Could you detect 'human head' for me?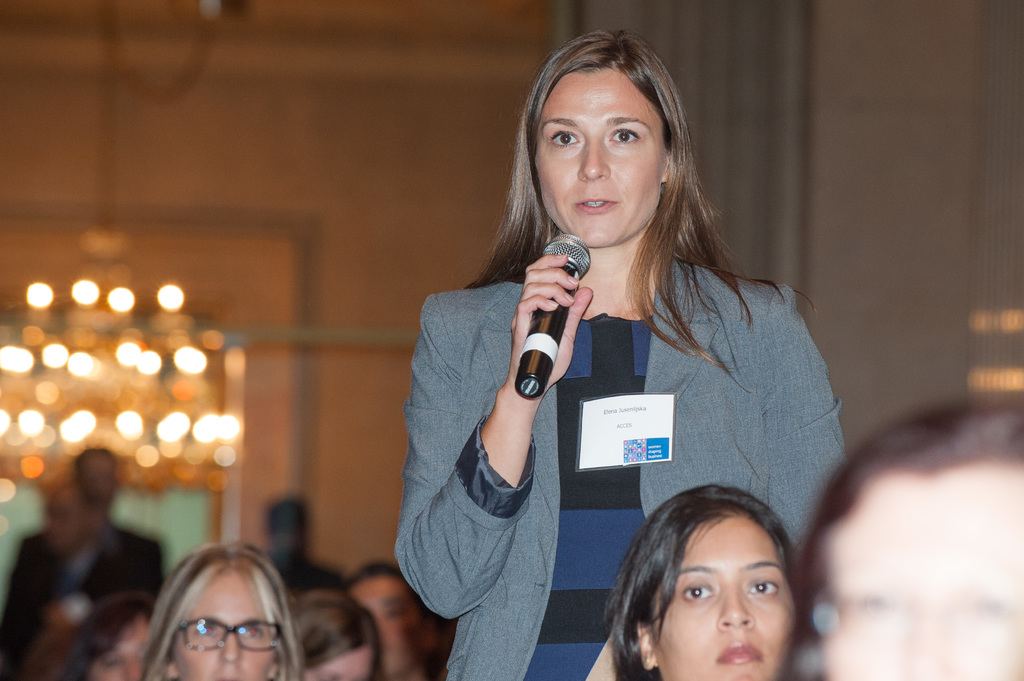
Detection result: bbox=[346, 562, 447, 677].
